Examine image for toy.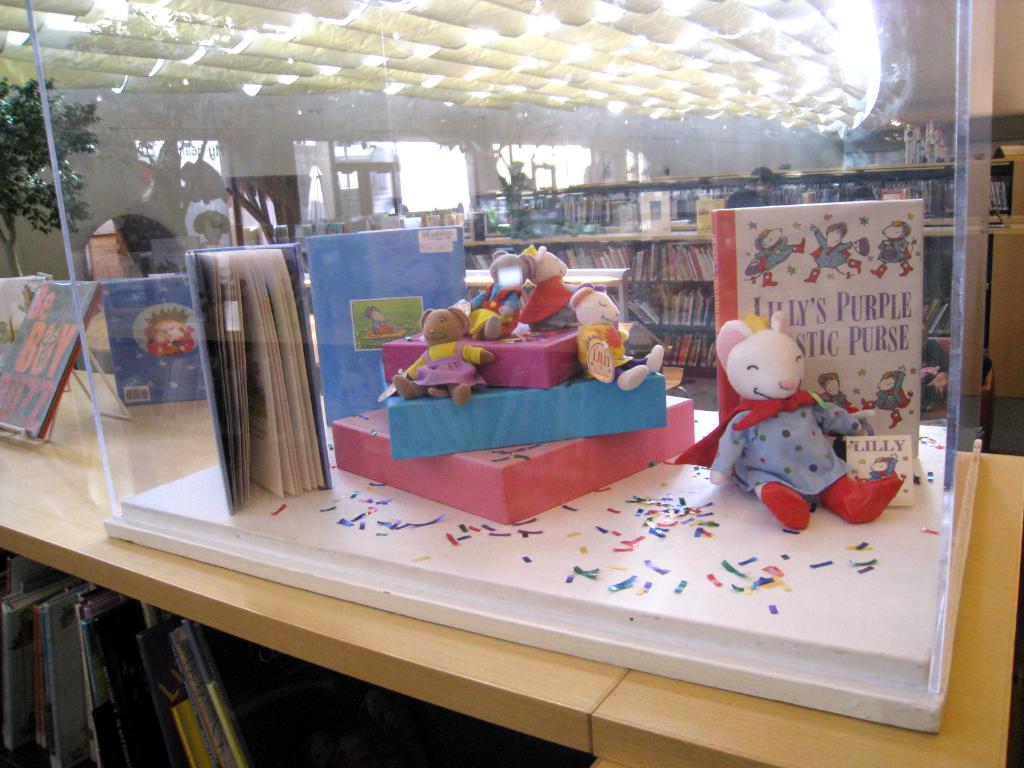
Examination result: bbox=(744, 231, 804, 289).
